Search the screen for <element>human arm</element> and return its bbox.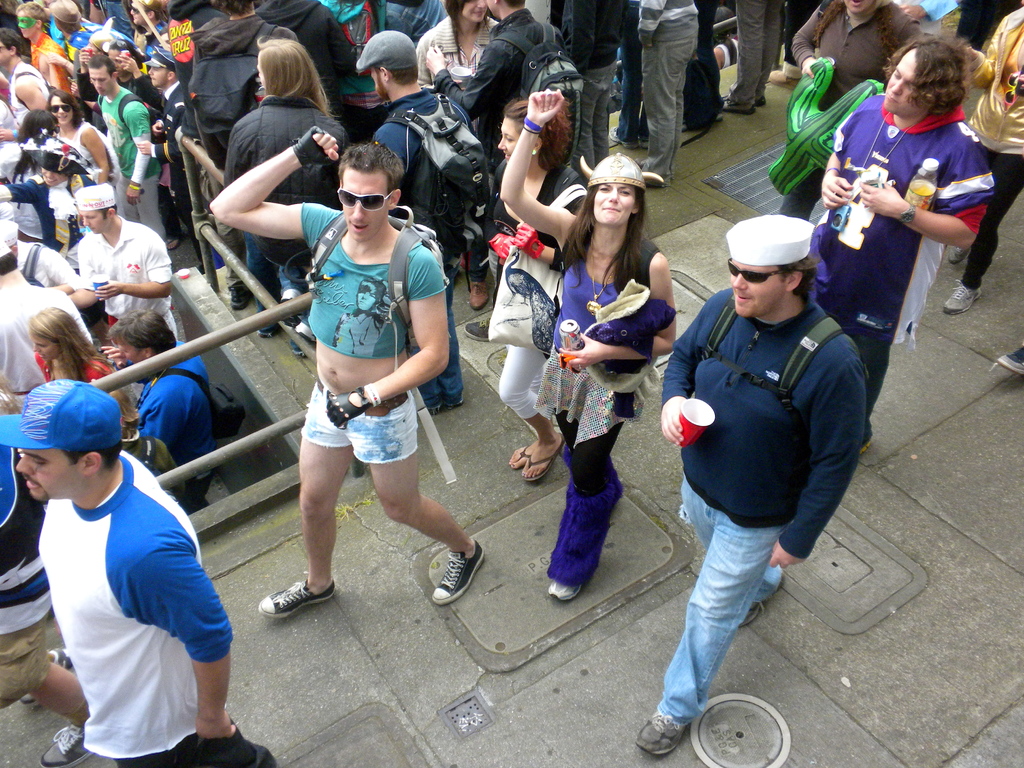
Found: (99,346,128,371).
